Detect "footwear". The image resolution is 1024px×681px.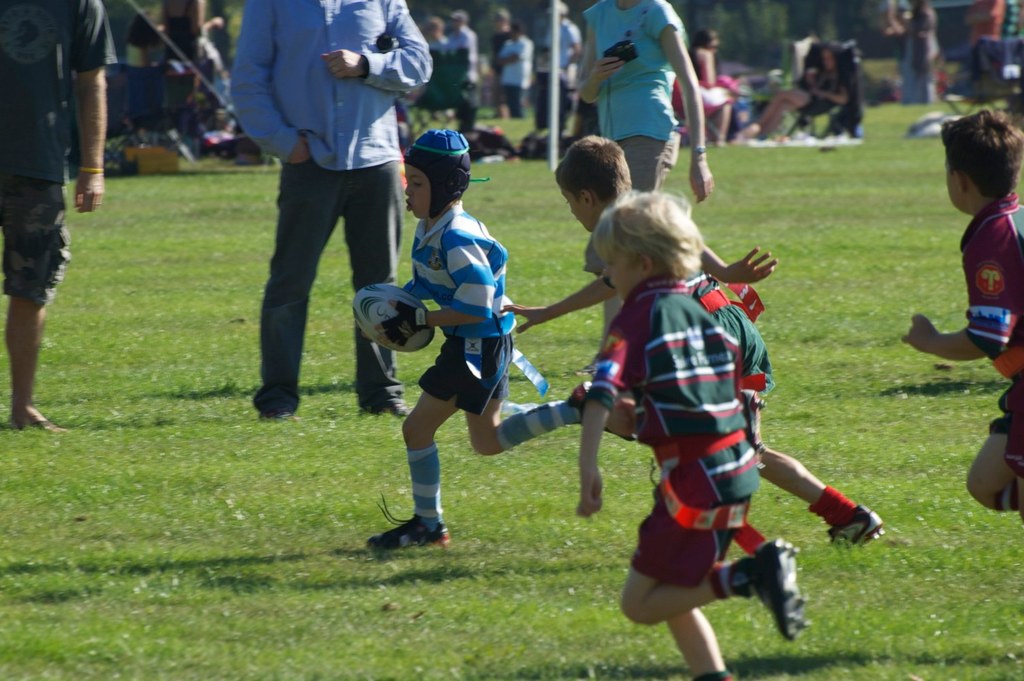
BBox(568, 379, 627, 435).
